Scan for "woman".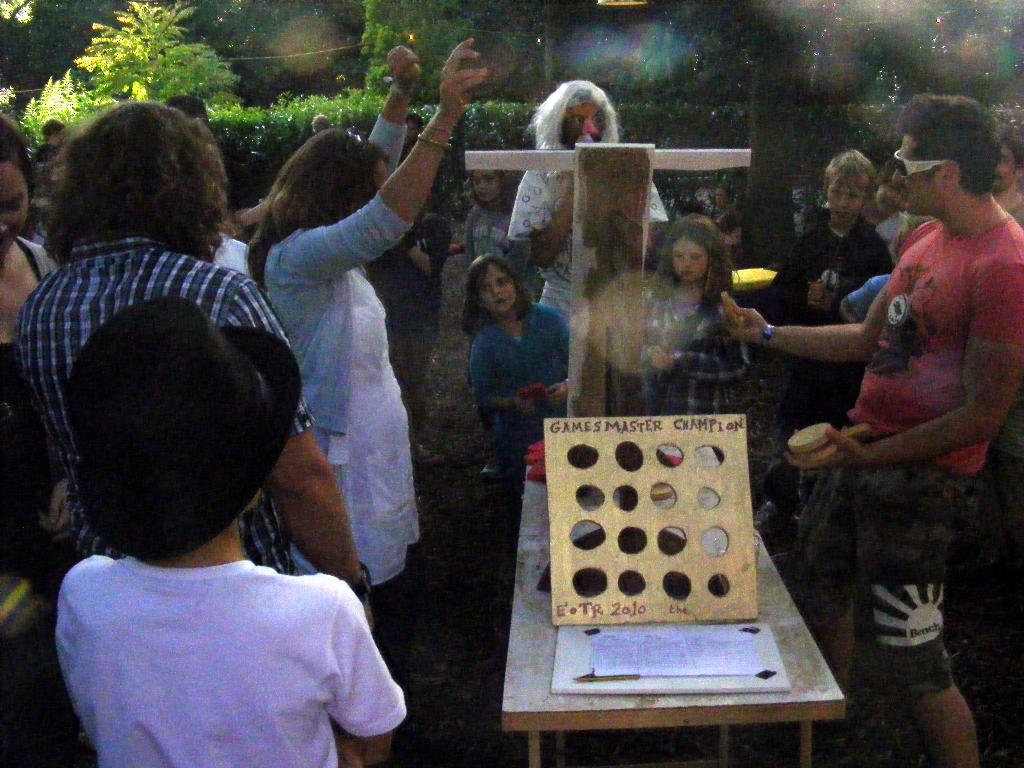
Scan result: (0, 114, 60, 767).
